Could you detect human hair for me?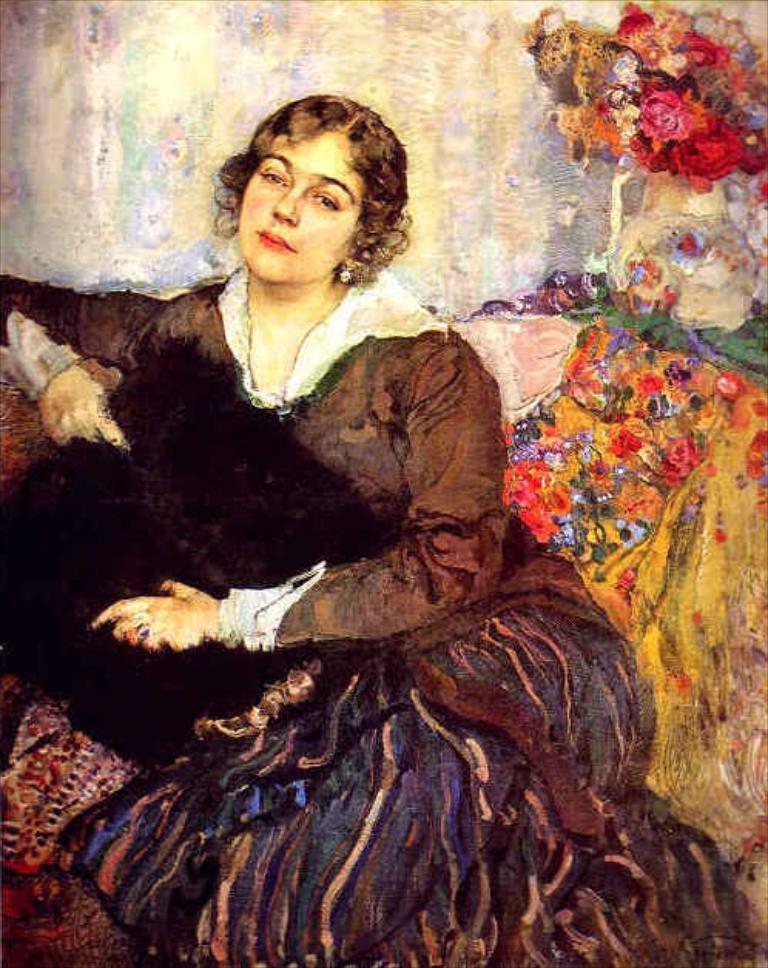
Detection result: 211, 94, 393, 291.
